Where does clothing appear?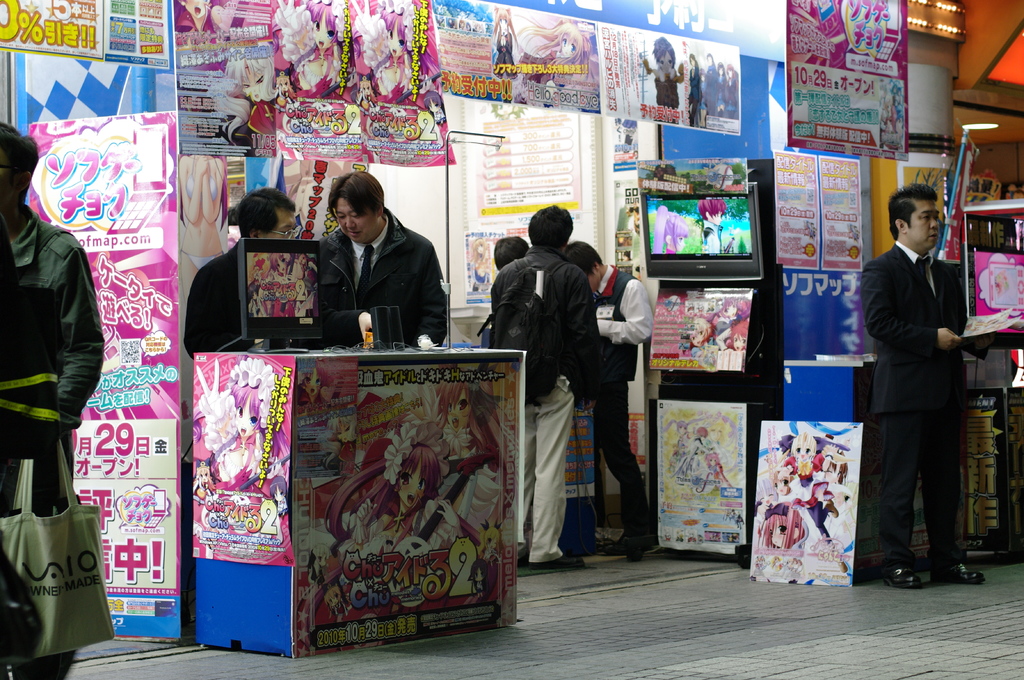
Appears at Rect(857, 235, 970, 573).
